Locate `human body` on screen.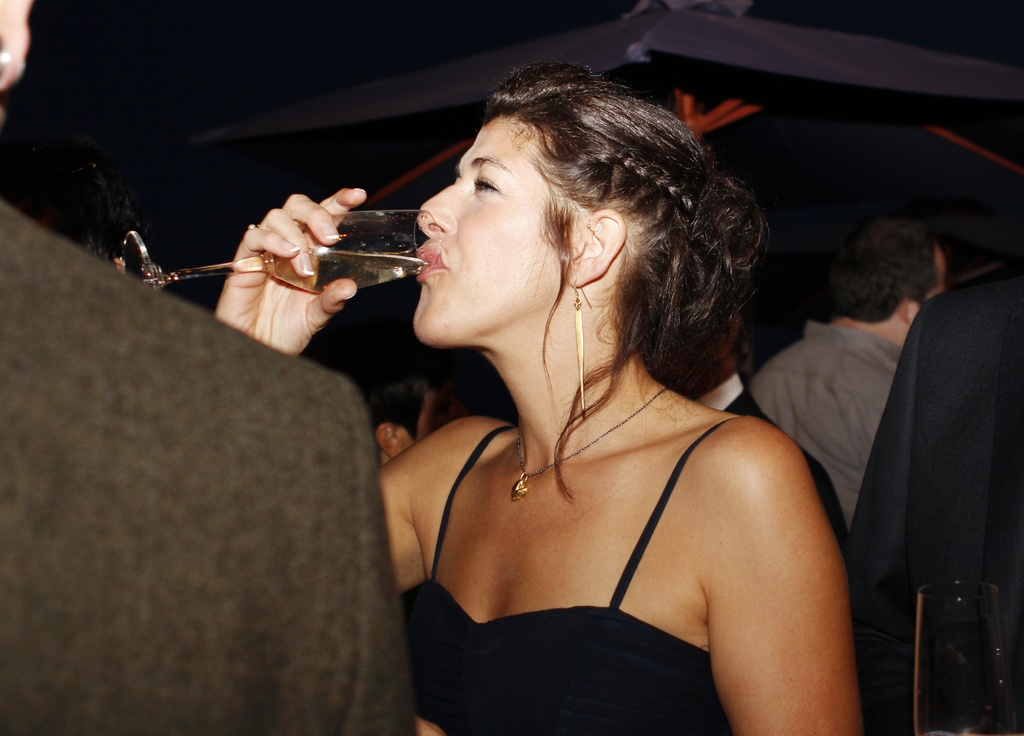
On screen at 240/58/861/735.
